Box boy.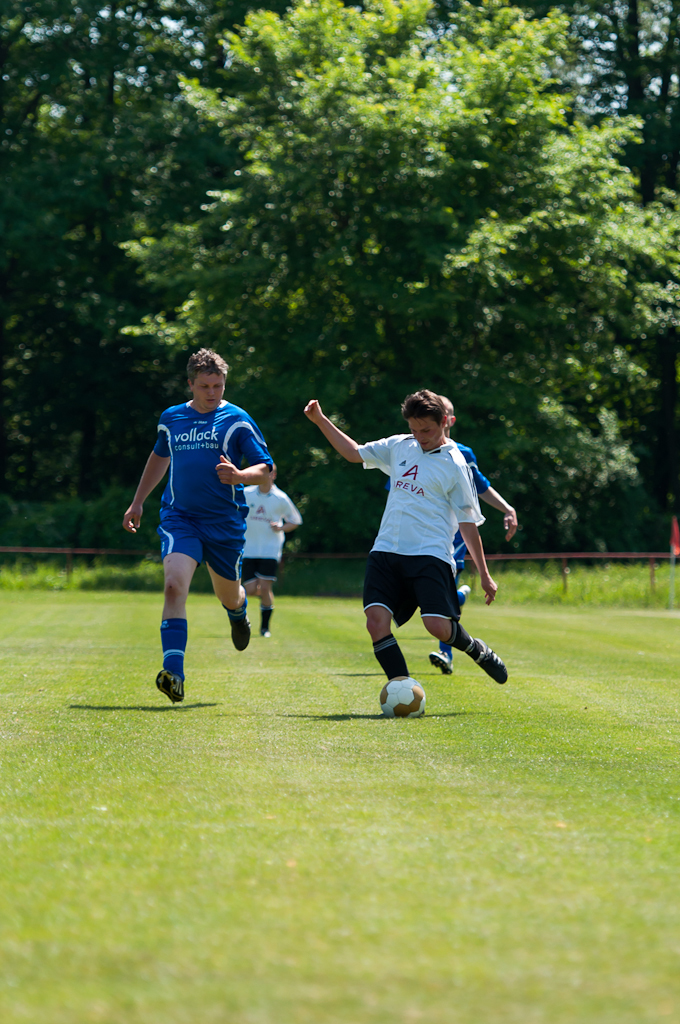
Rect(248, 458, 295, 620).
